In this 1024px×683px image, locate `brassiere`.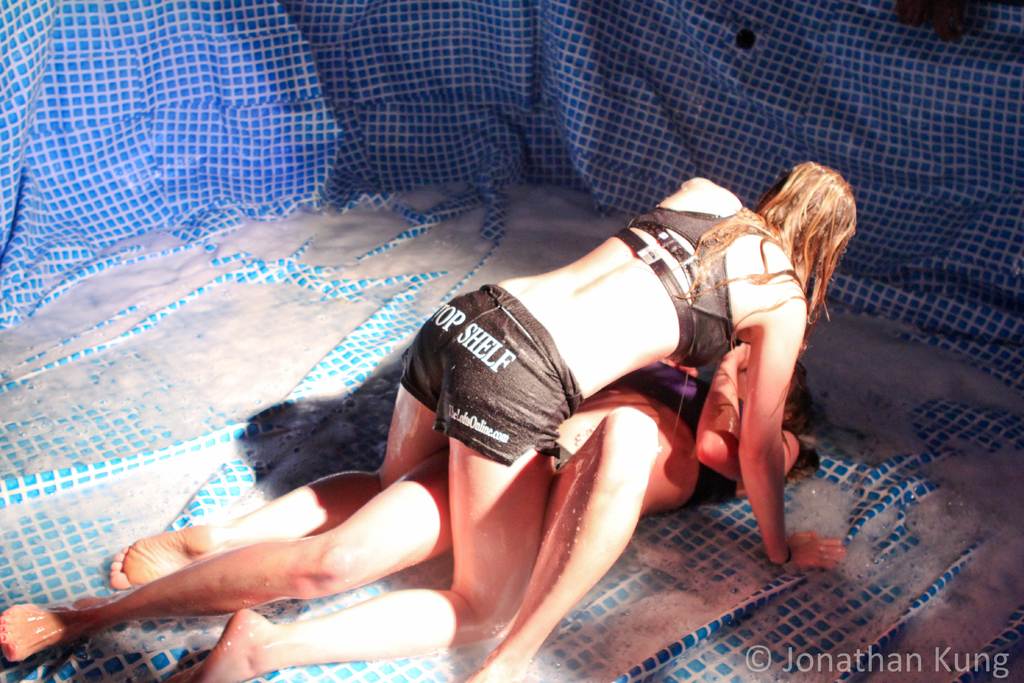
Bounding box: box=[611, 360, 740, 509].
